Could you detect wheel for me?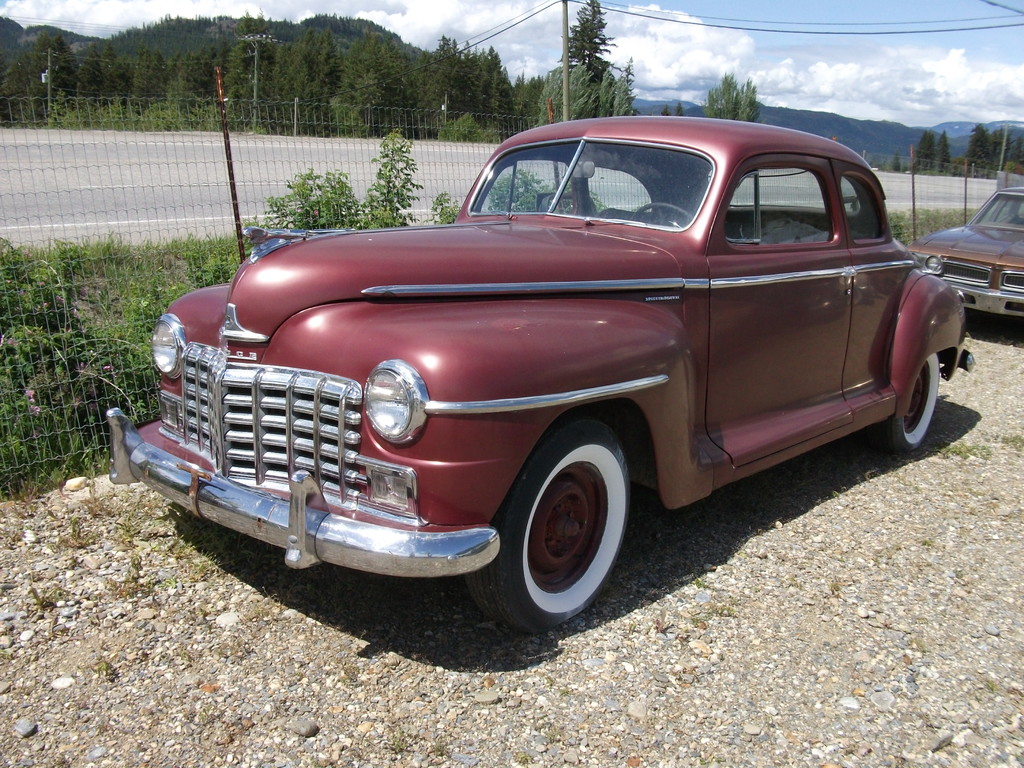
Detection result: (453, 425, 630, 625).
